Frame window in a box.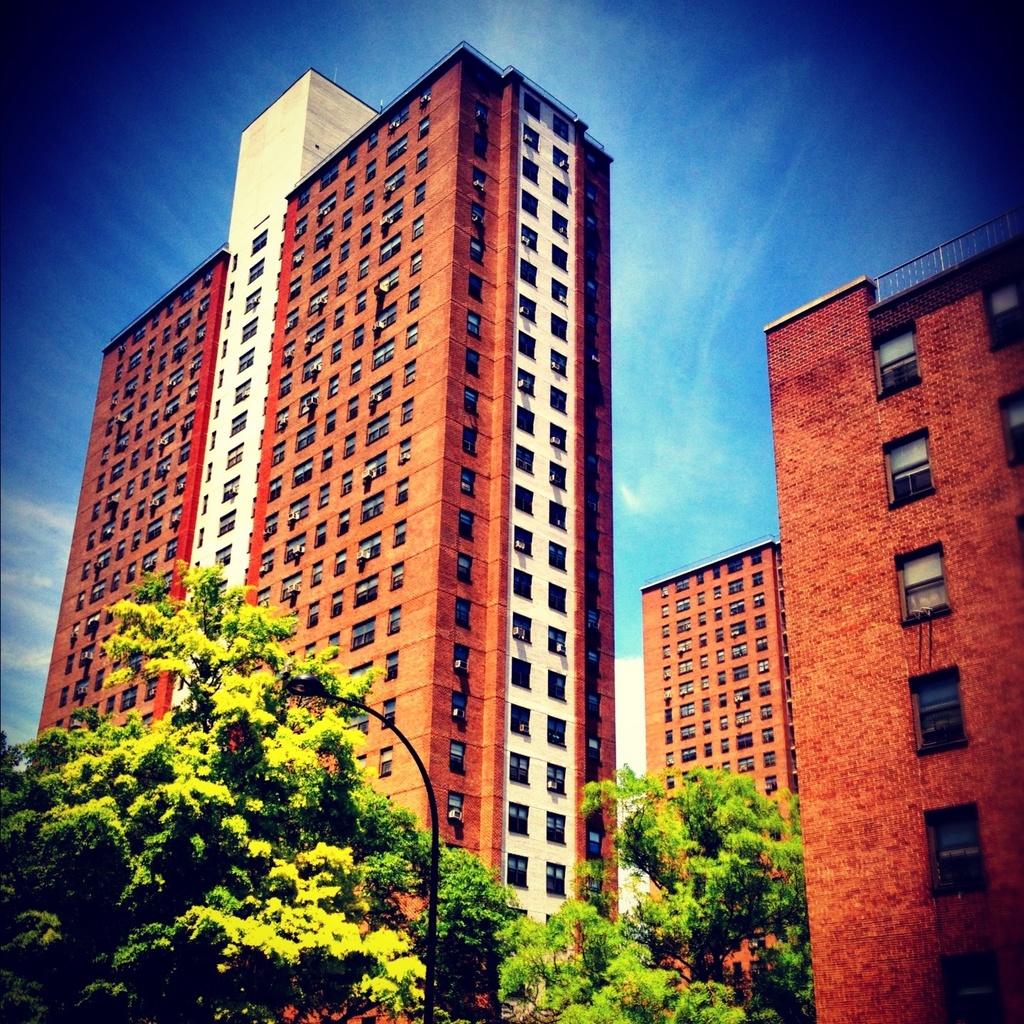
(514,527,532,552).
